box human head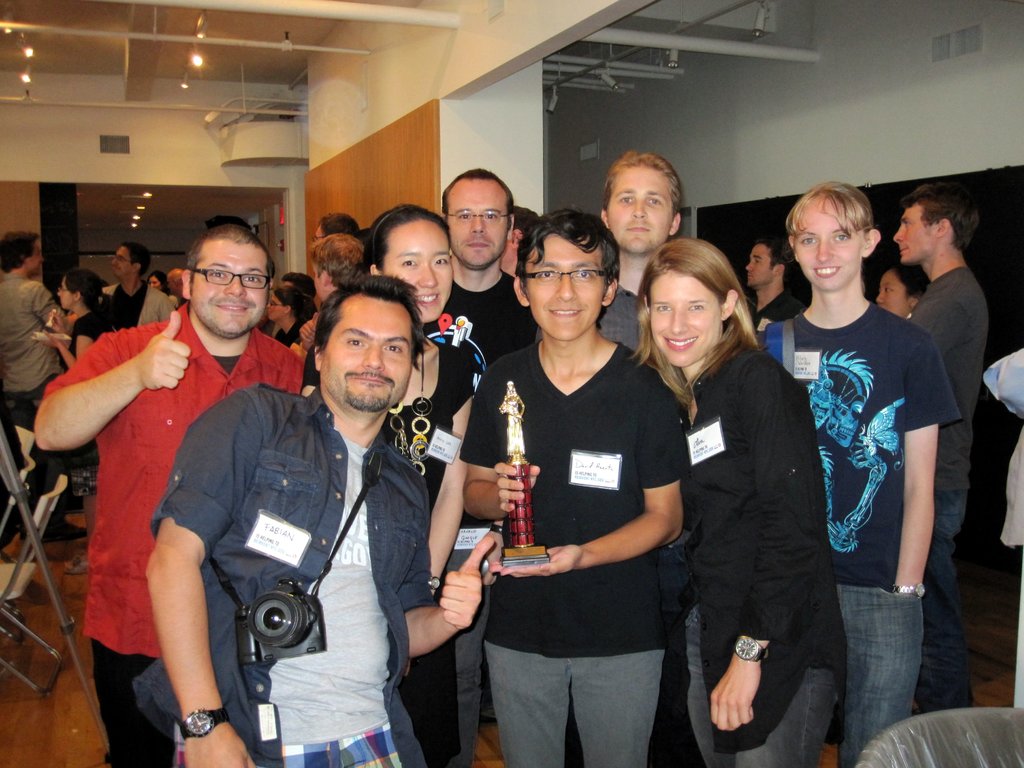
region(894, 179, 980, 266)
